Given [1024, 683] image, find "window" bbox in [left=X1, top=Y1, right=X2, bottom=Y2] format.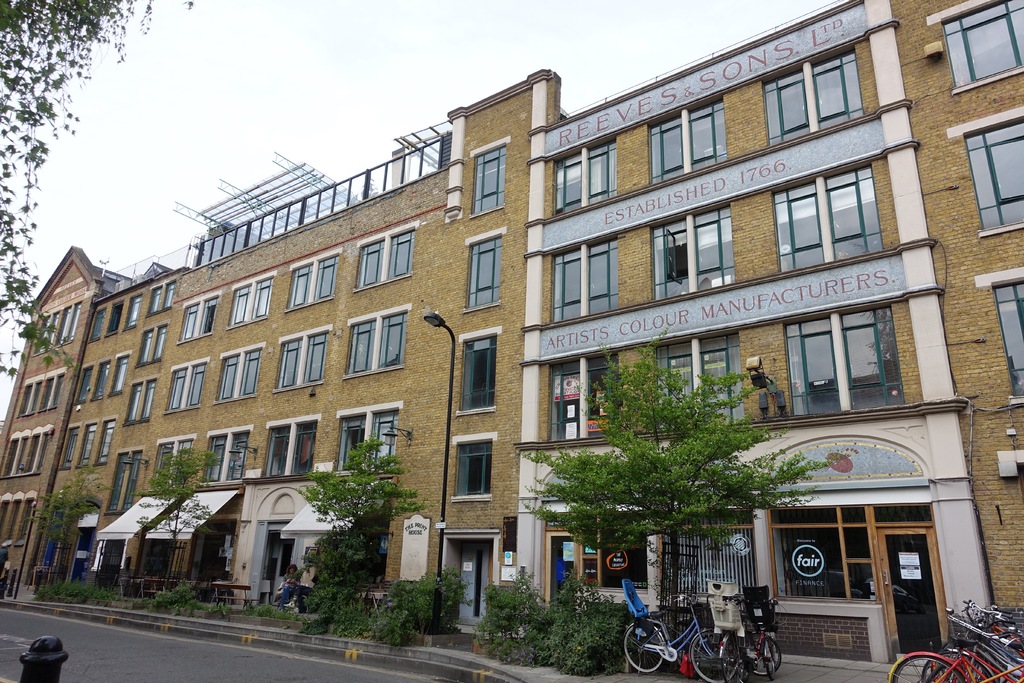
[left=461, top=226, right=508, bottom=315].
